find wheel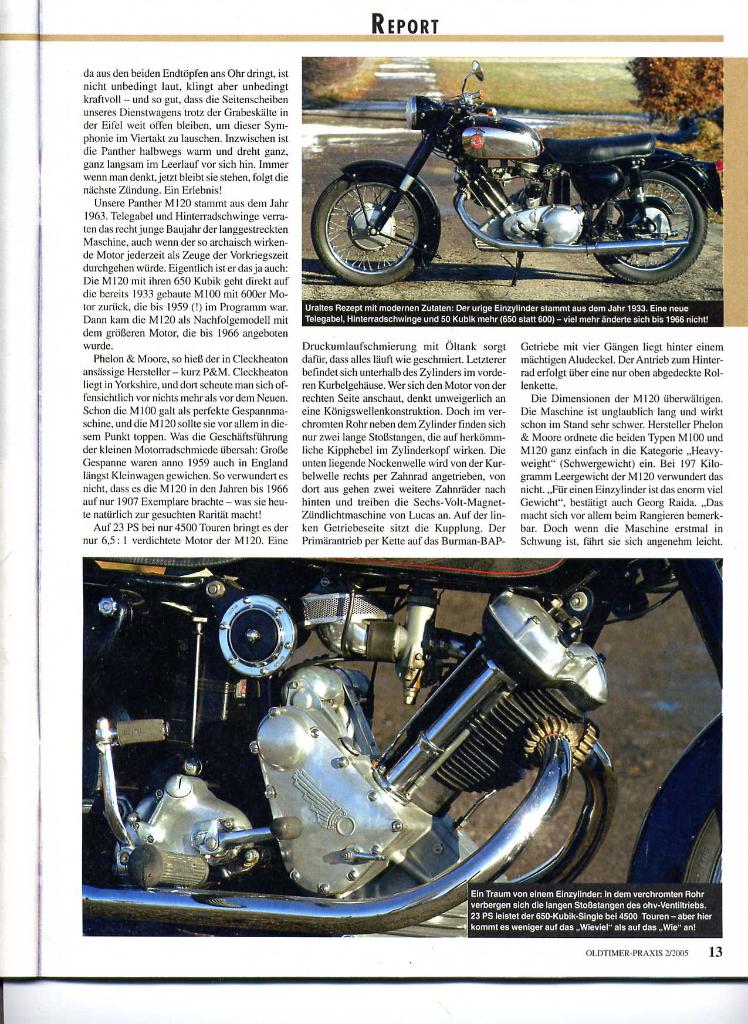
583 166 709 290
